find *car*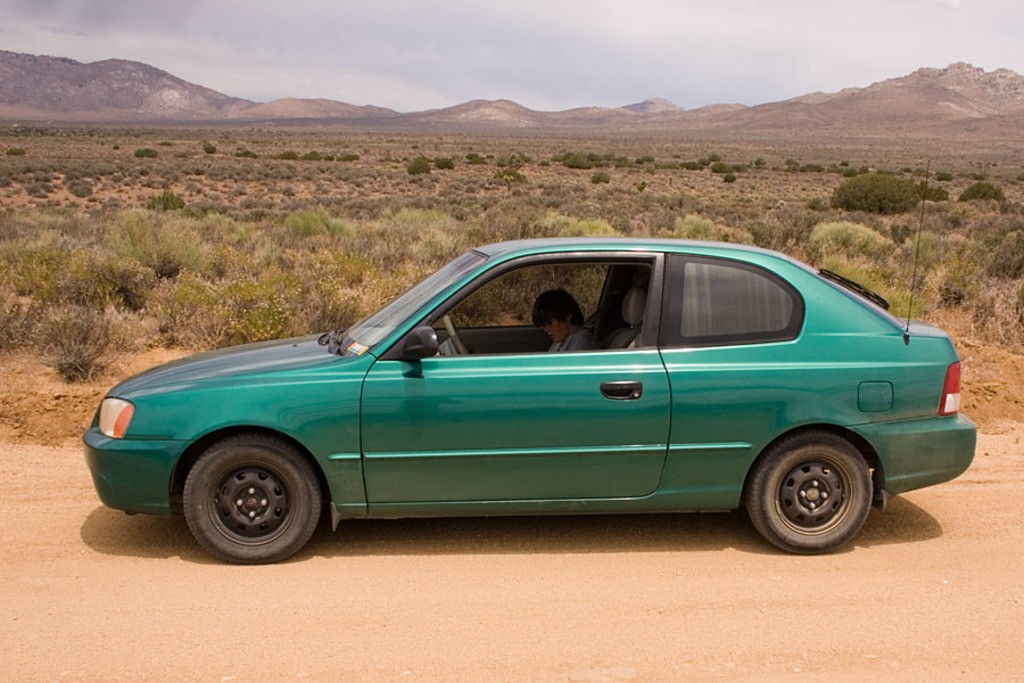
96,250,955,566
